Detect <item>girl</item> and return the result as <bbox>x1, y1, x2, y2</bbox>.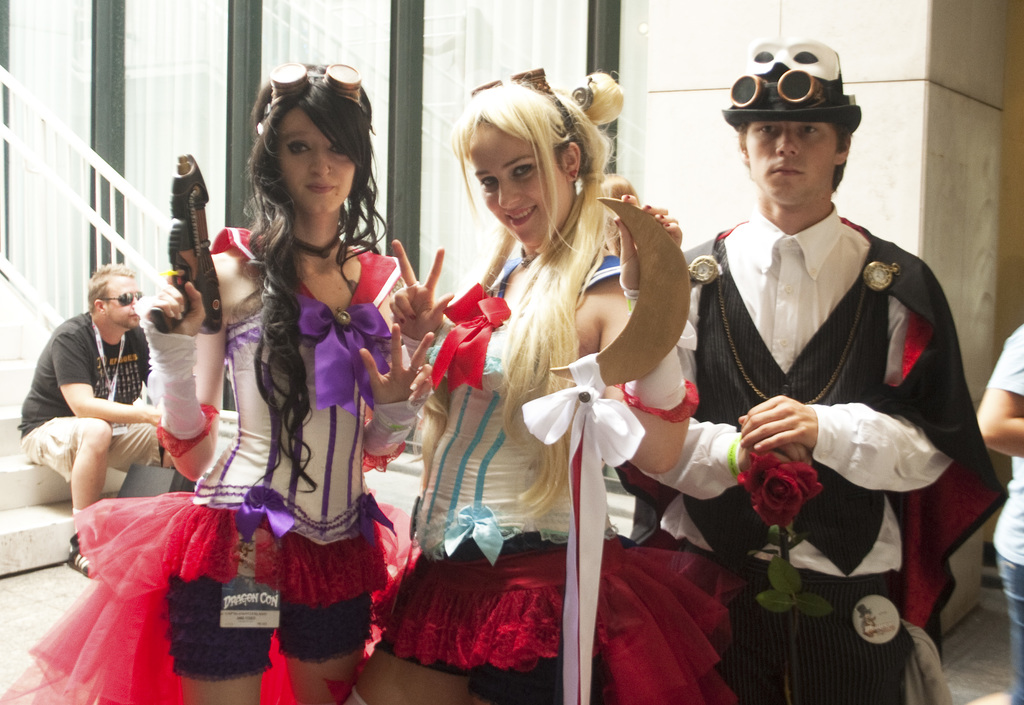
<bbox>359, 70, 738, 704</bbox>.
